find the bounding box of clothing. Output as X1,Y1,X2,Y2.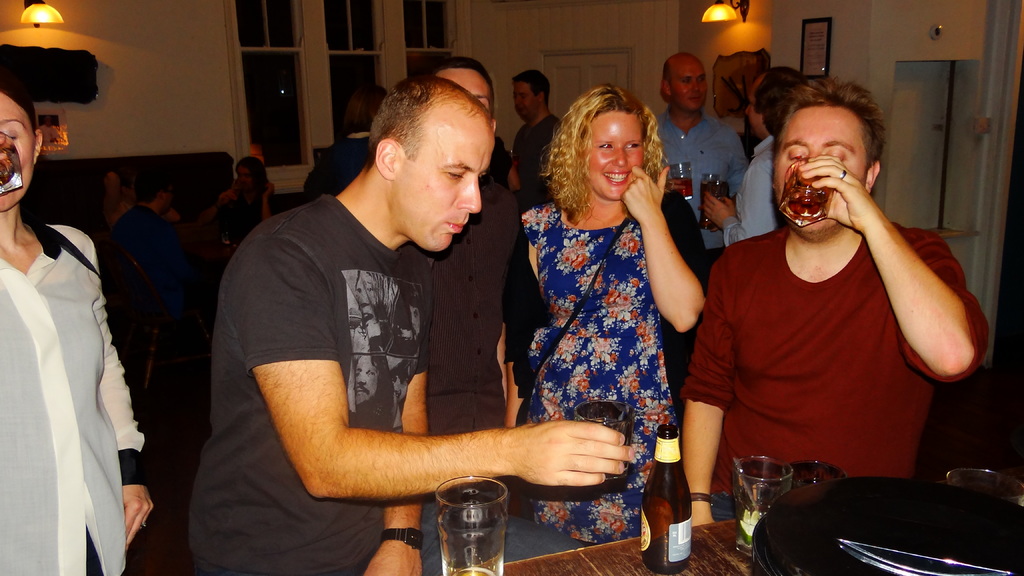
726,132,788,243.
